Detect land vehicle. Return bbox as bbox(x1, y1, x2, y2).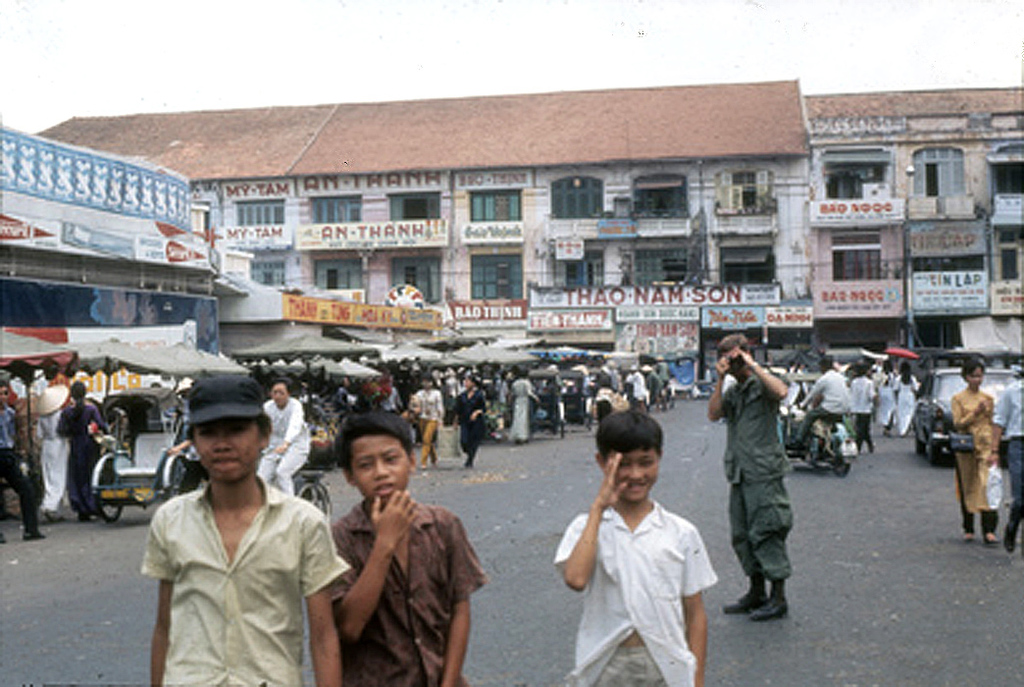
bbox(782, 375, 851, 471).
